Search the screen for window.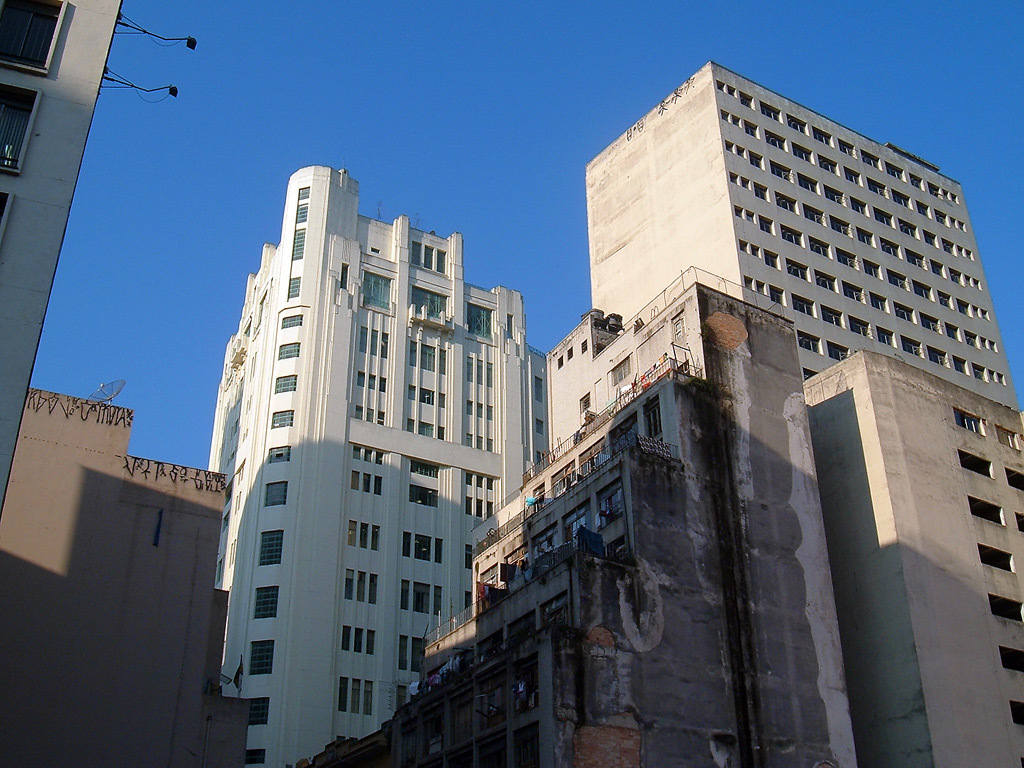
Found at bbox(410, 338, 418, 366).
